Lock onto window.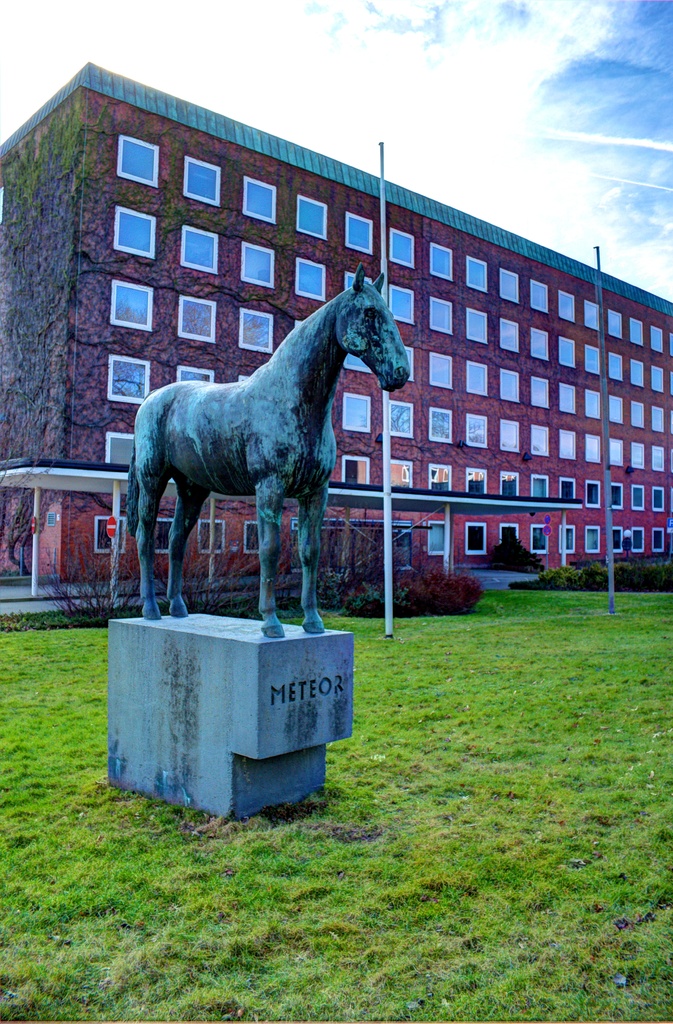
Locked: [464, 413, 489, 451].
